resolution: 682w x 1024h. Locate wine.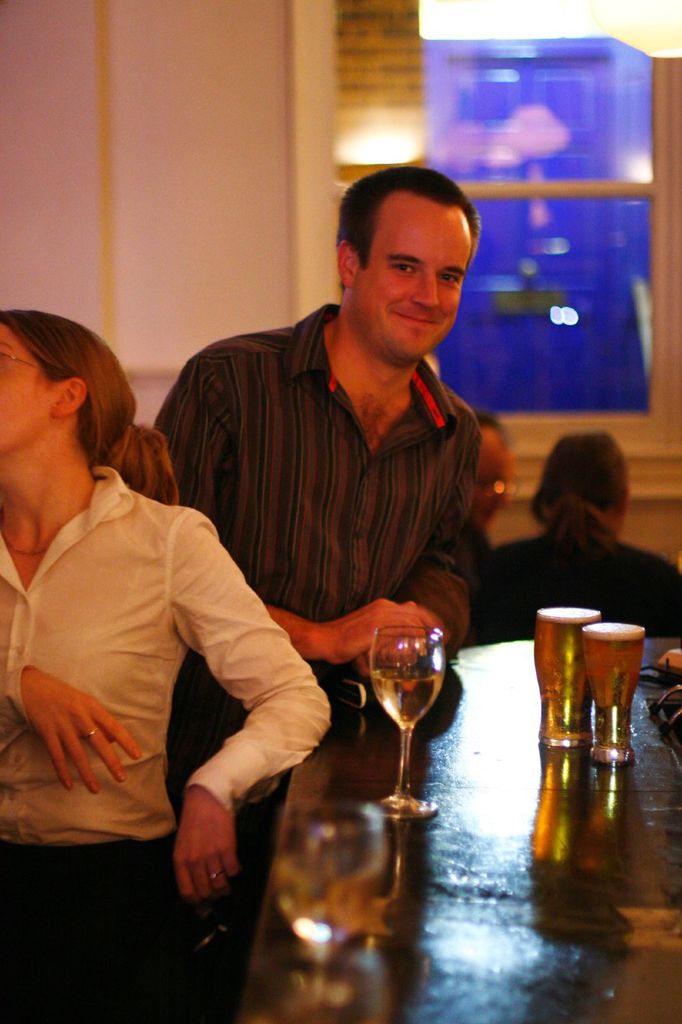
BBox(577, 623, 644, 769).
